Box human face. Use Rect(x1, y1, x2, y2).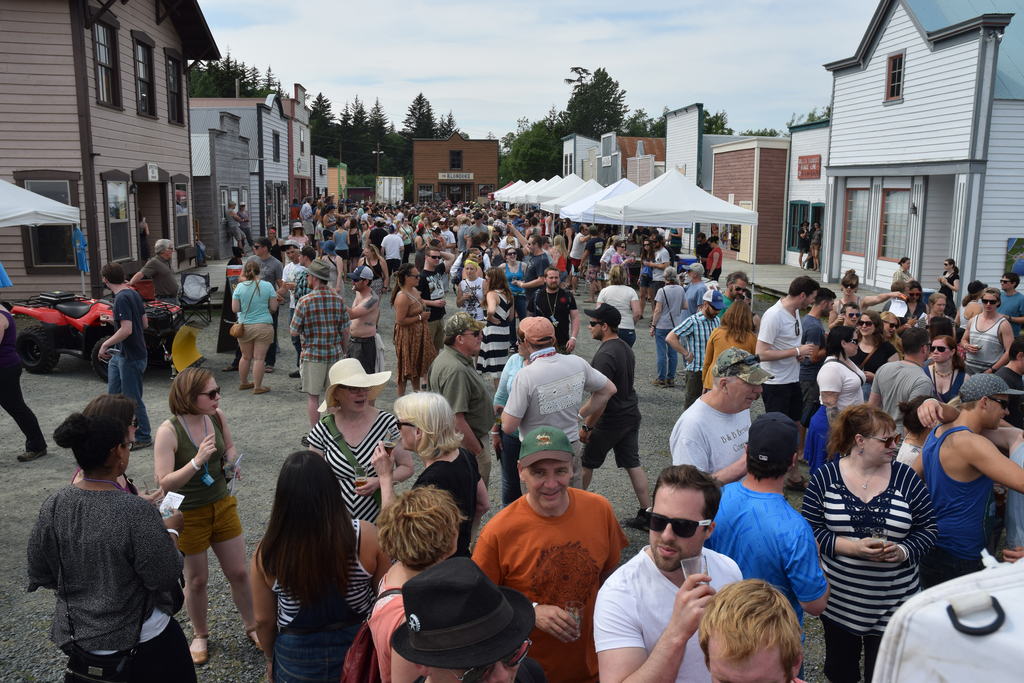
Rect(547, 270, 559, 287).
